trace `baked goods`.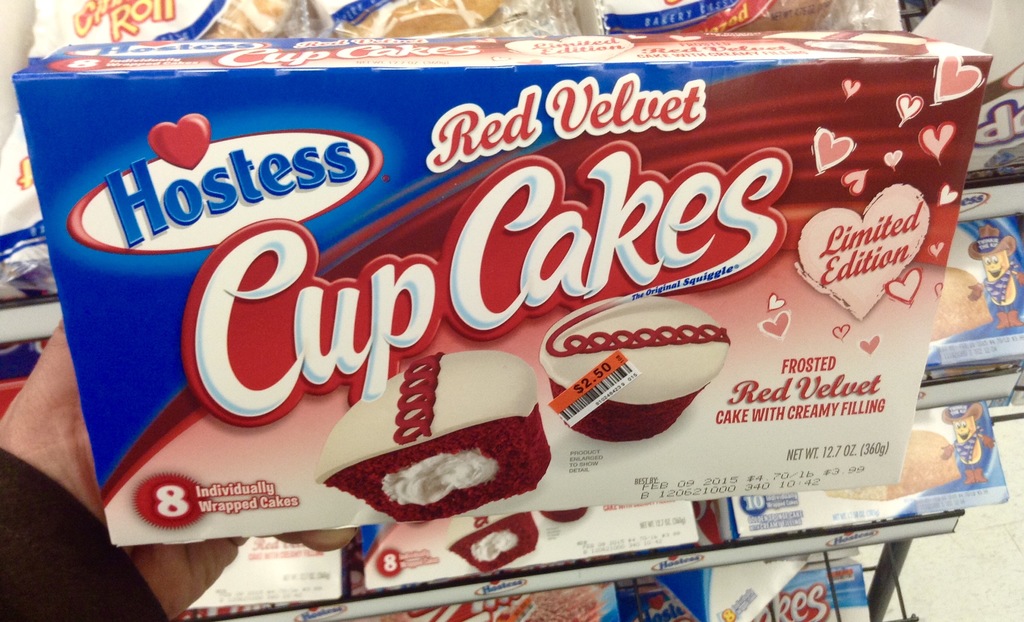
Traced to (left=444, top=509, right=545, bottom=577).
